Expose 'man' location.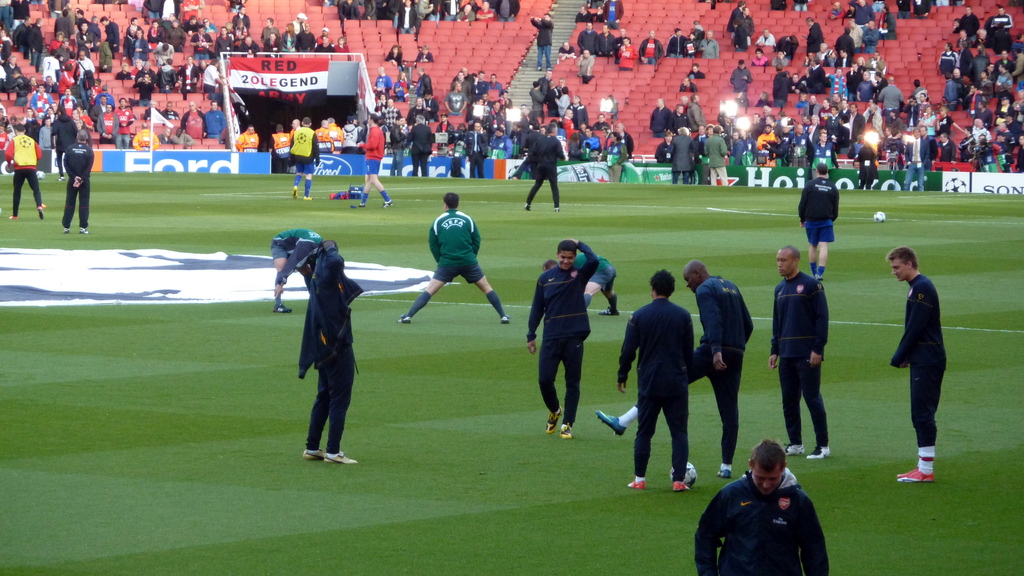
Exposed at locate(388, 0, 416, 37).
